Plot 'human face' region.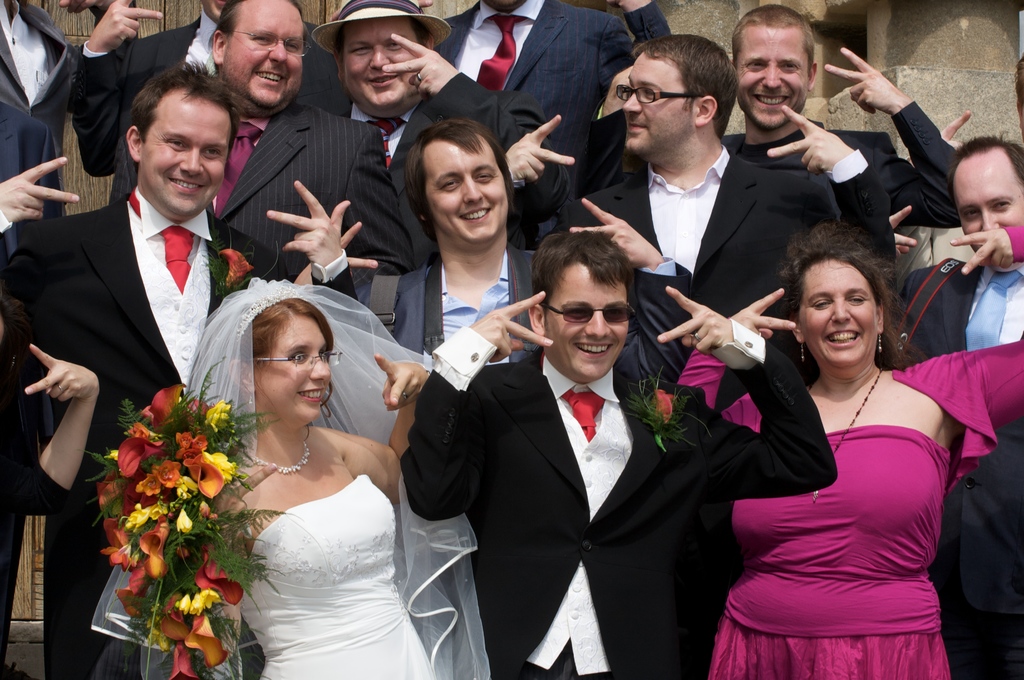
Plotted at 954,151,1023,252.
